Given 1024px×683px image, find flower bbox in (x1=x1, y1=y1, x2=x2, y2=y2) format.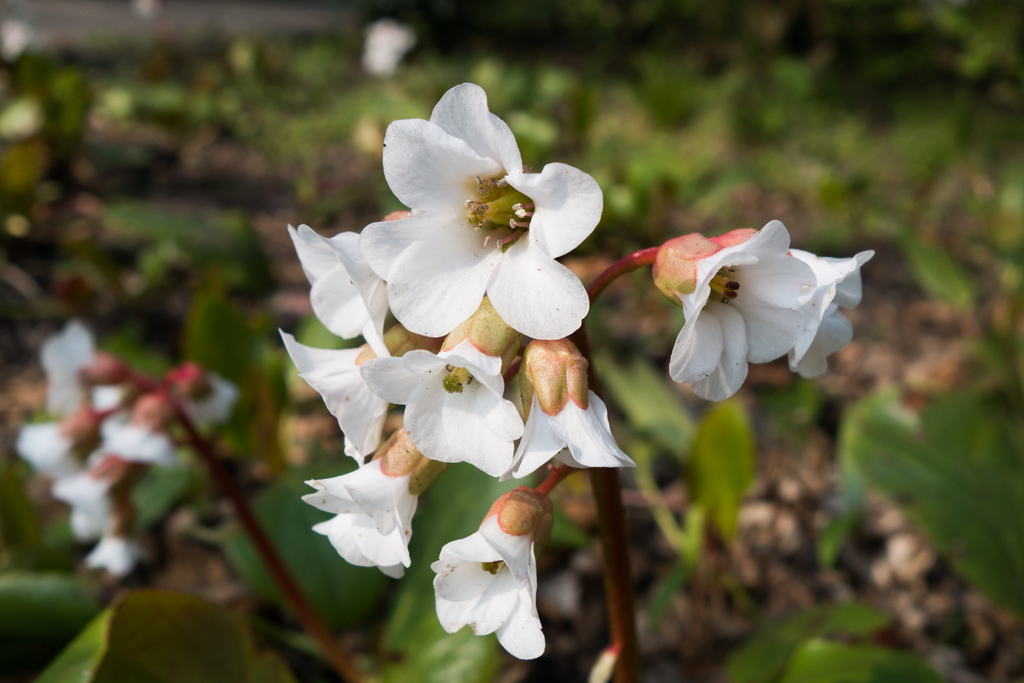
(x1=502, y1=342, x2=640, y2=476).
